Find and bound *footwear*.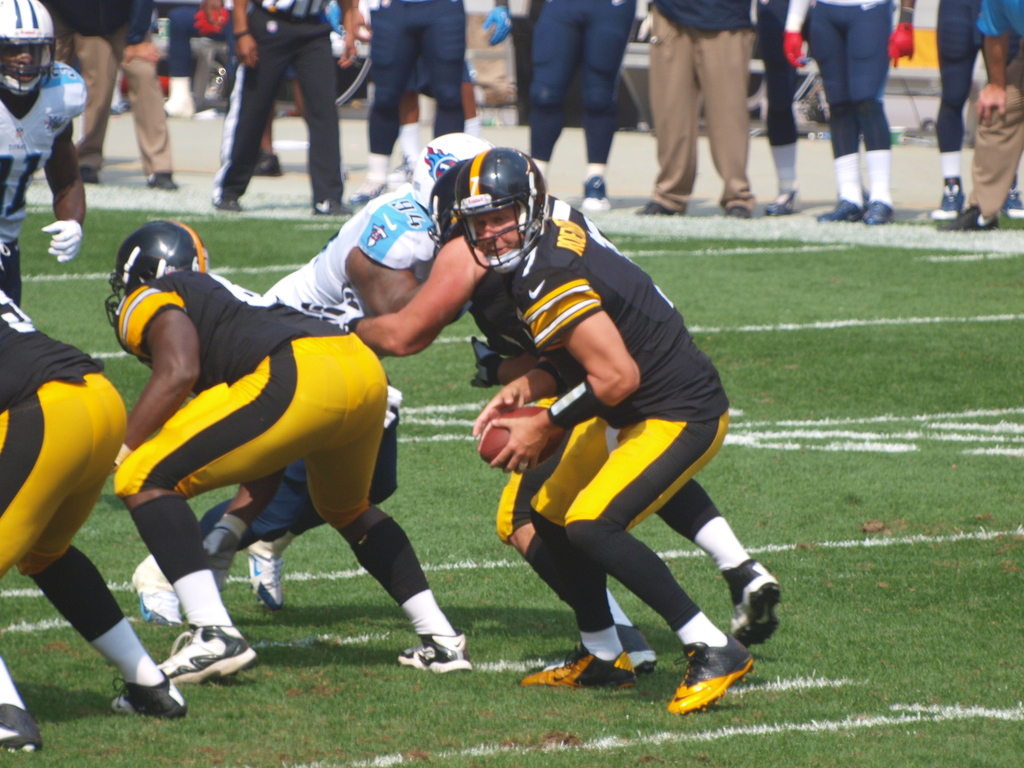
Bound: (764,189,797,214).
